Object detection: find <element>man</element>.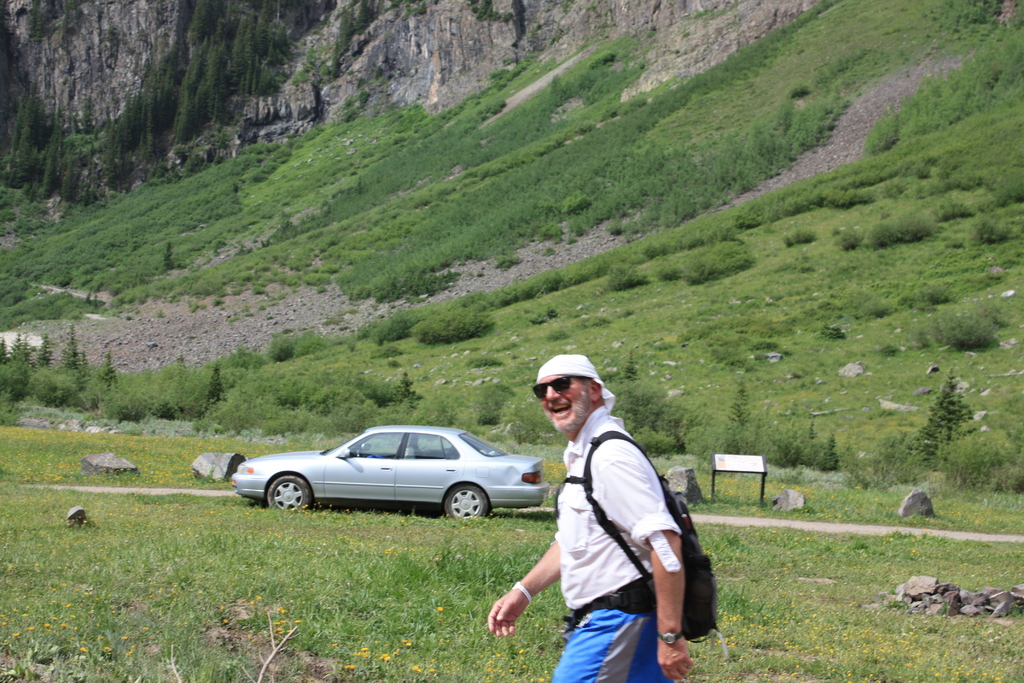
rect(482, 354, 689, 682).
